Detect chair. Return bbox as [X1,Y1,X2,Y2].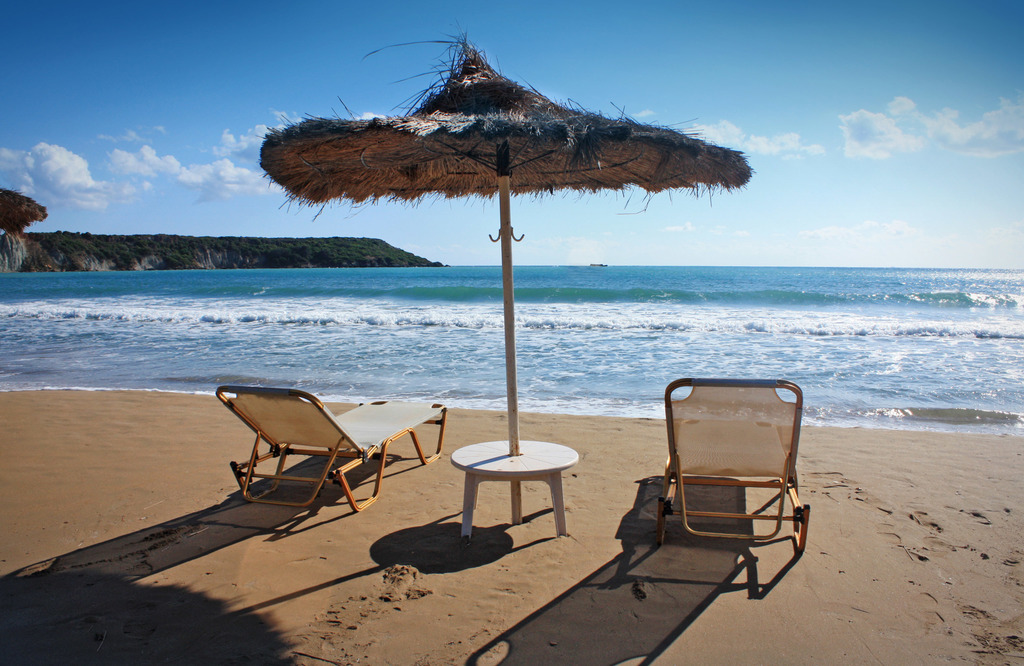
[655,373,812,603].
